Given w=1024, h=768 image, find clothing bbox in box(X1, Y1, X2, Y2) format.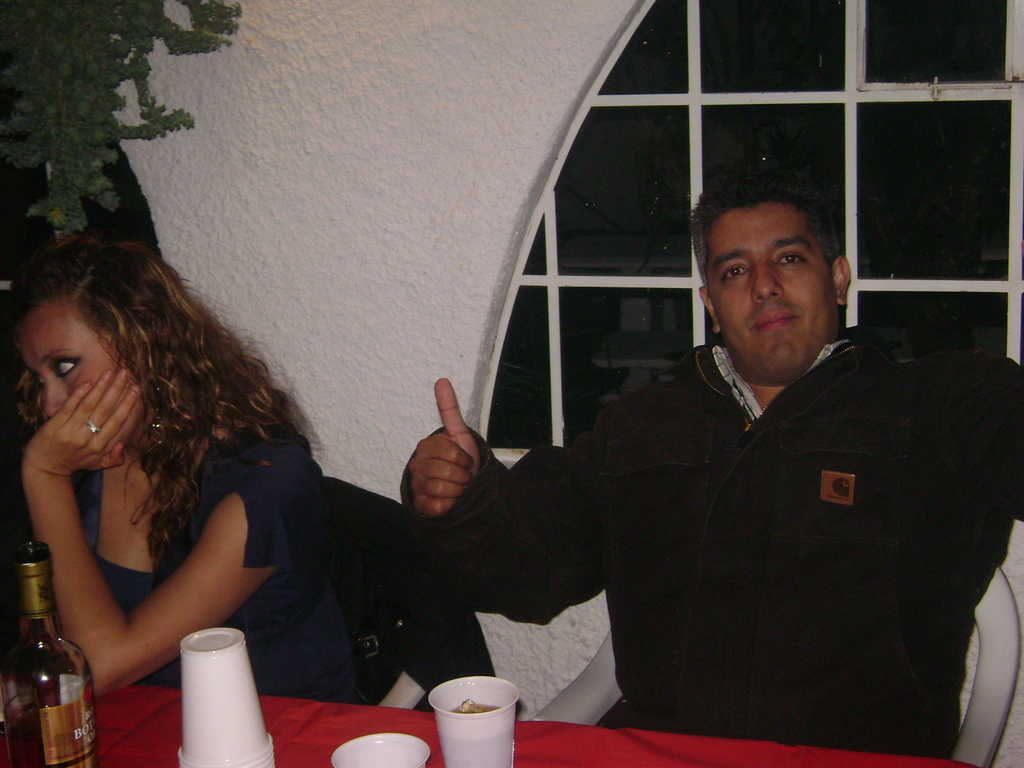
box(395, 321, 1023, 756).
